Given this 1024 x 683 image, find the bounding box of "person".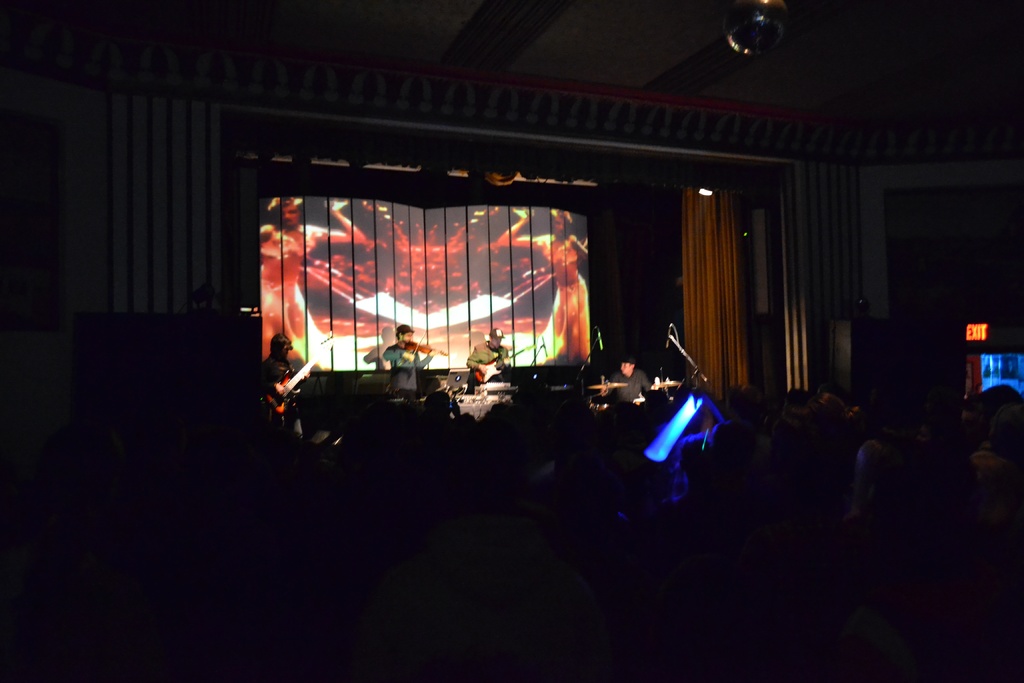
(464, 327, 508, 392).
